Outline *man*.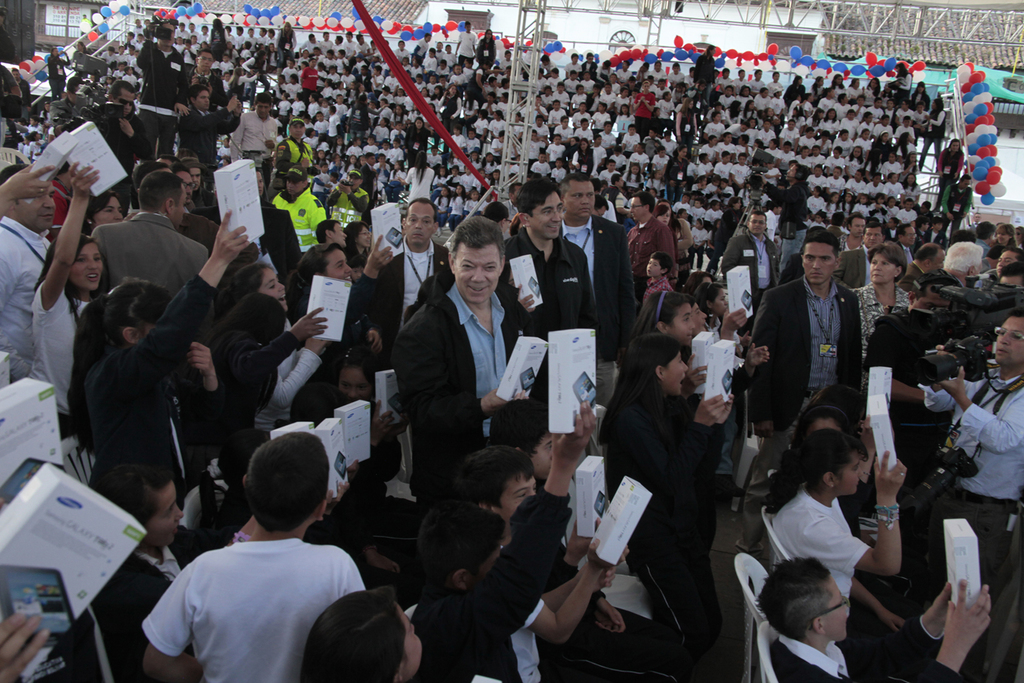
Outline: left=270, top=116, right=319, bottom=184.
